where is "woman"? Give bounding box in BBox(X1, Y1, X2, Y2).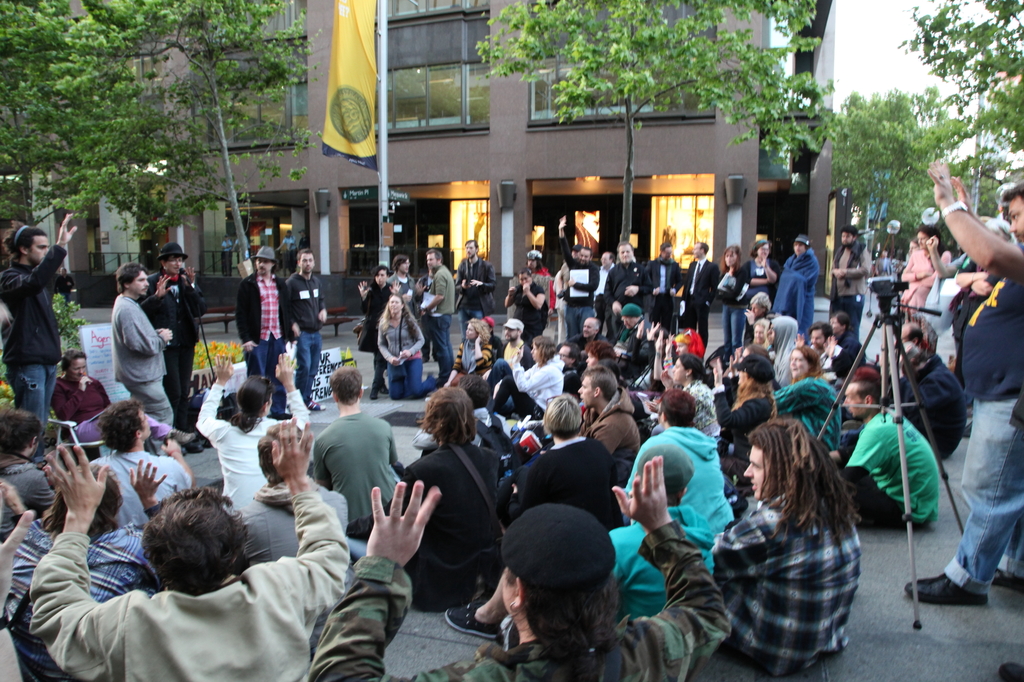
BBox(378, 288, 454, 398).
